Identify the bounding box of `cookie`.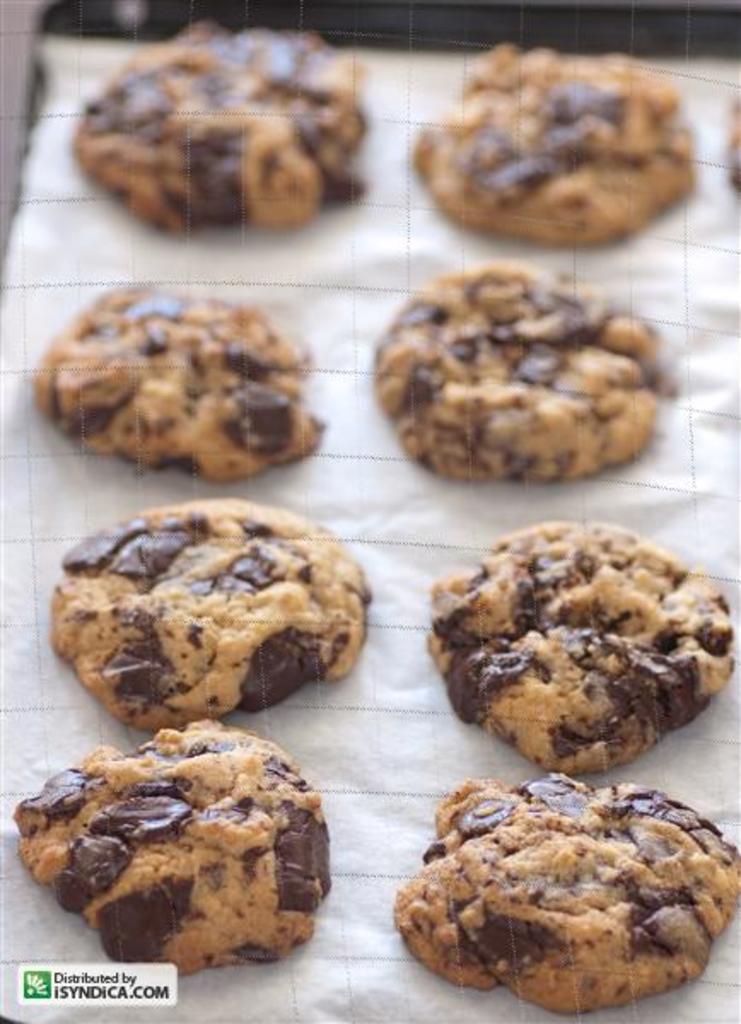
364,251,674,483.
